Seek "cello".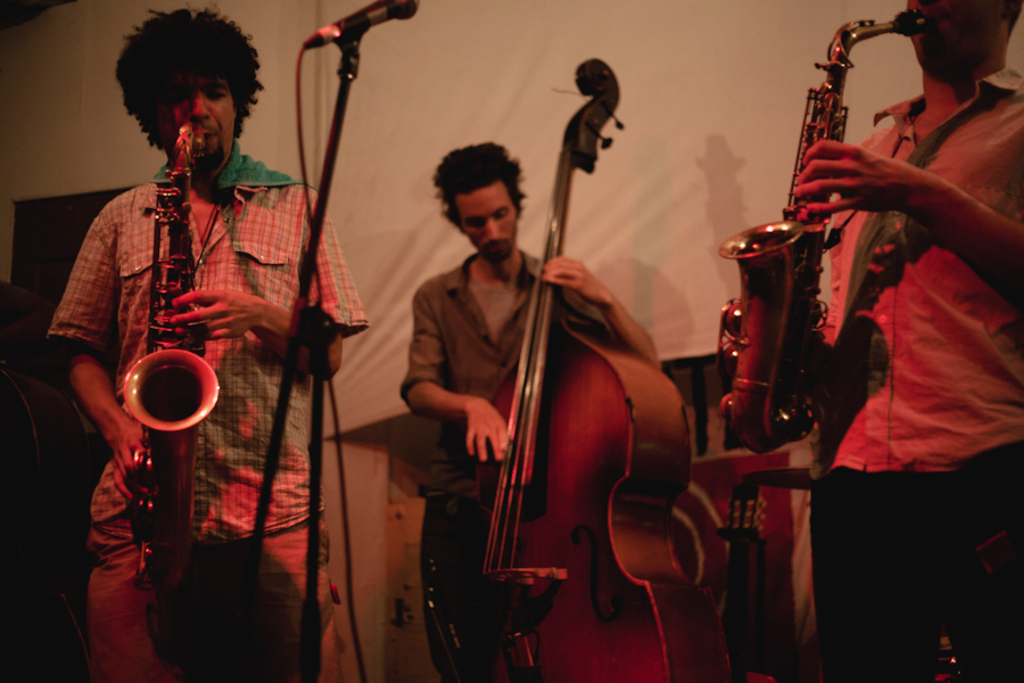
bbox(468, 54, 727, 682).
